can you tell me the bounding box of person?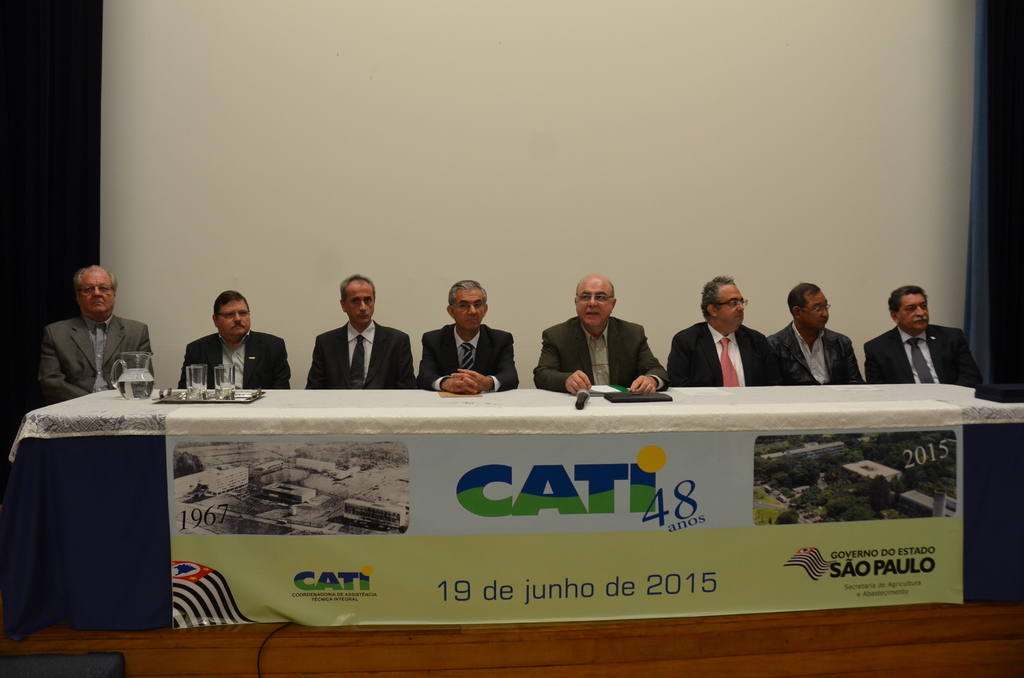
rect(307, 275, 413, 391).
